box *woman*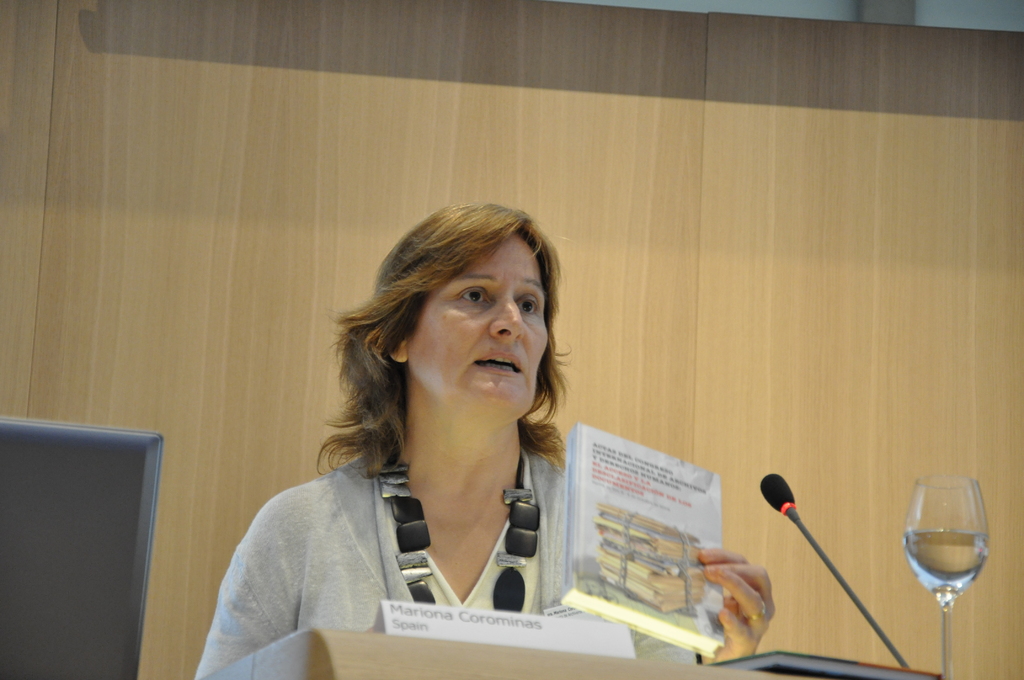
select_region(197, 208, 775, 670)
